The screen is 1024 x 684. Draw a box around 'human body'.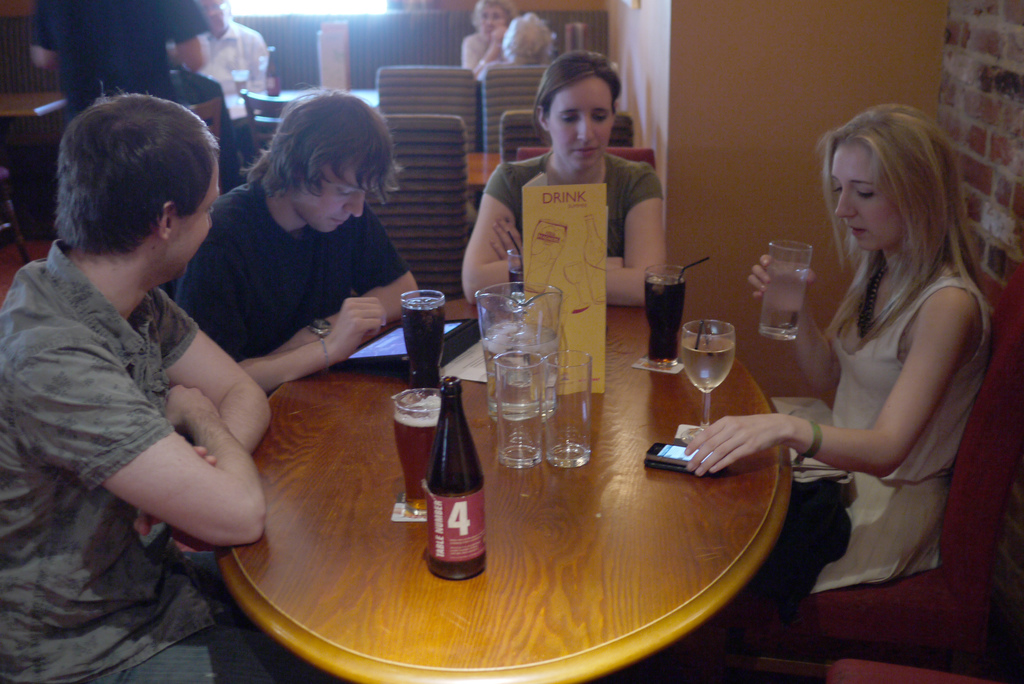
{"x1": 29, "y1": 0, "x2": 213, "y2": 131}.
